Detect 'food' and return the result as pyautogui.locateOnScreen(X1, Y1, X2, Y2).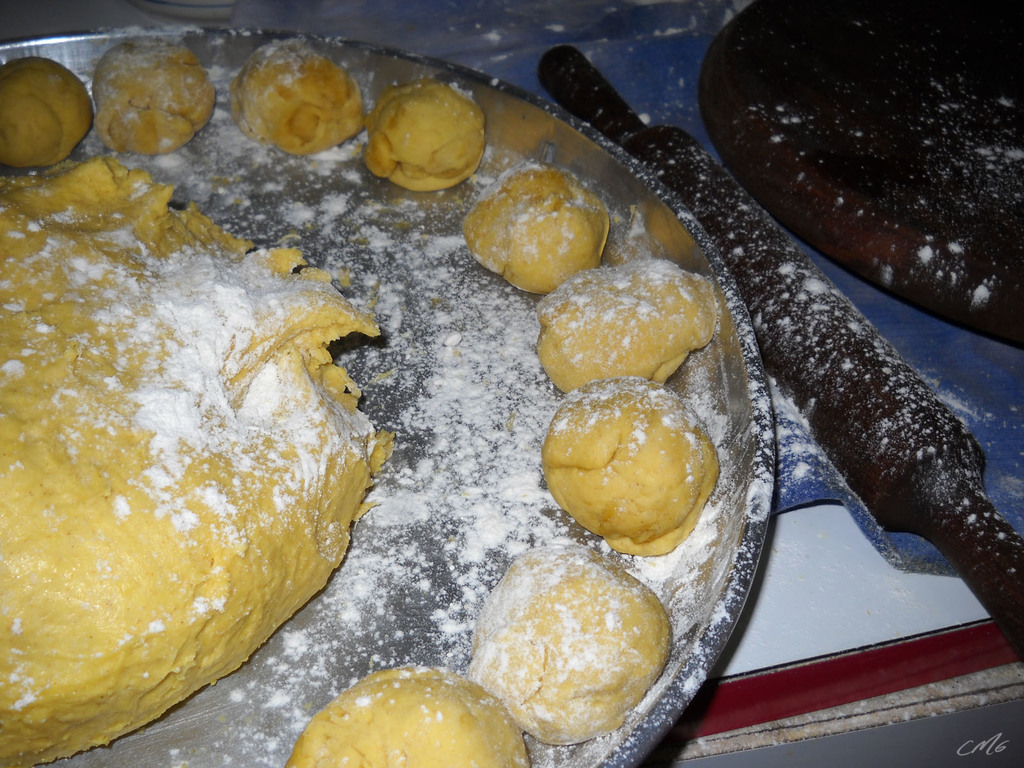
pyautogui.locateOnScreen(459, 160, 609, 298).
